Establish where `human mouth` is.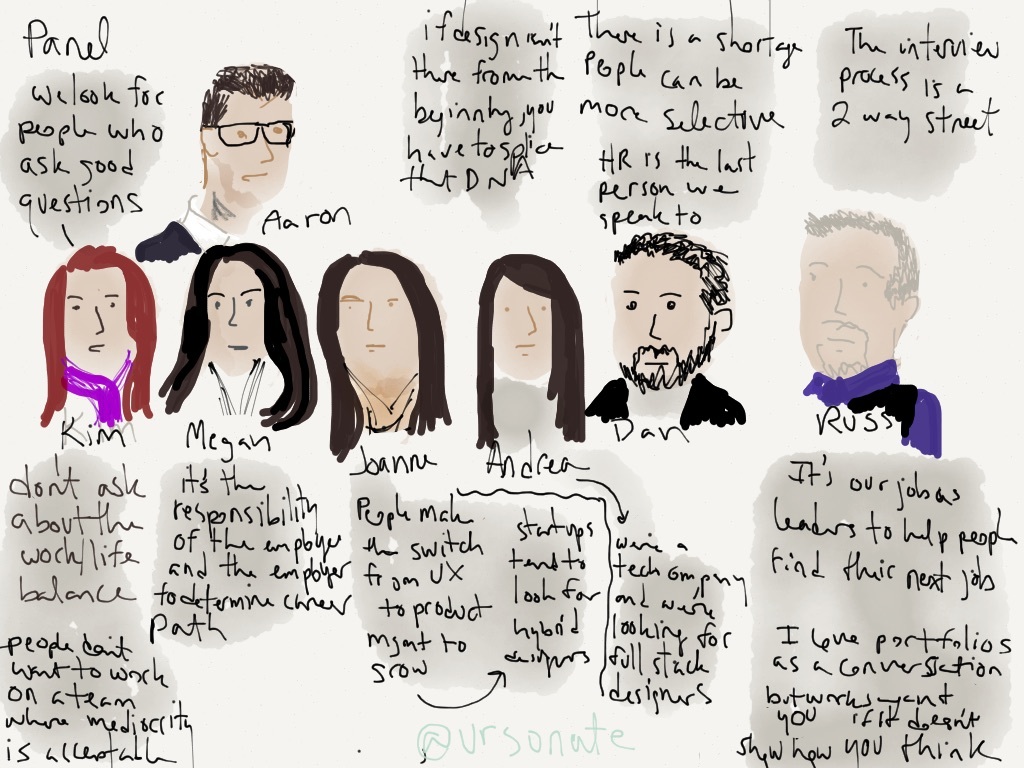
Established at [x1=83, y1=338, x2=109, y2=358].
